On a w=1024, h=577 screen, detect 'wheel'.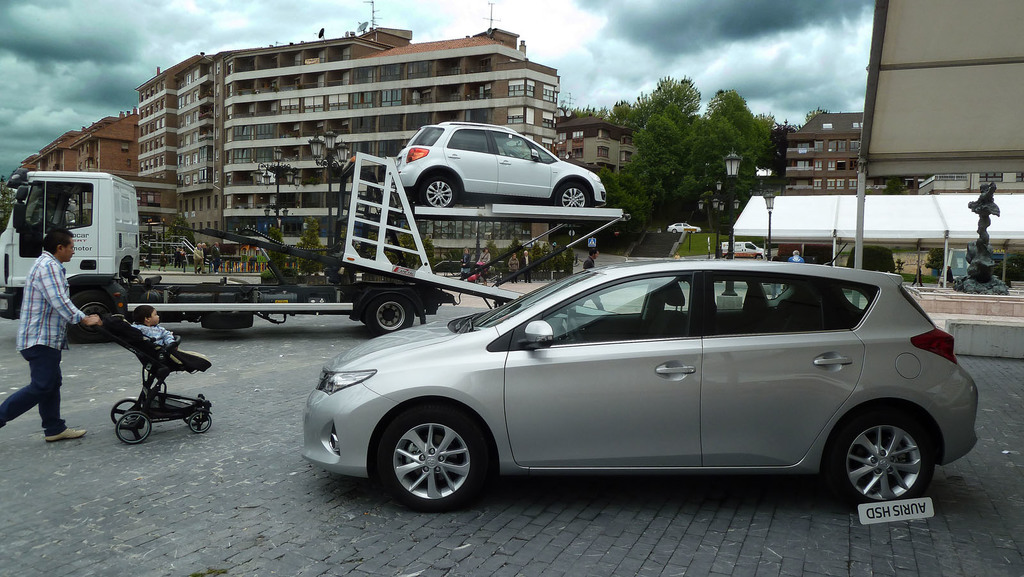
{"x1": 557, "y1": 178, "x2": 590, "y2": 213}.
